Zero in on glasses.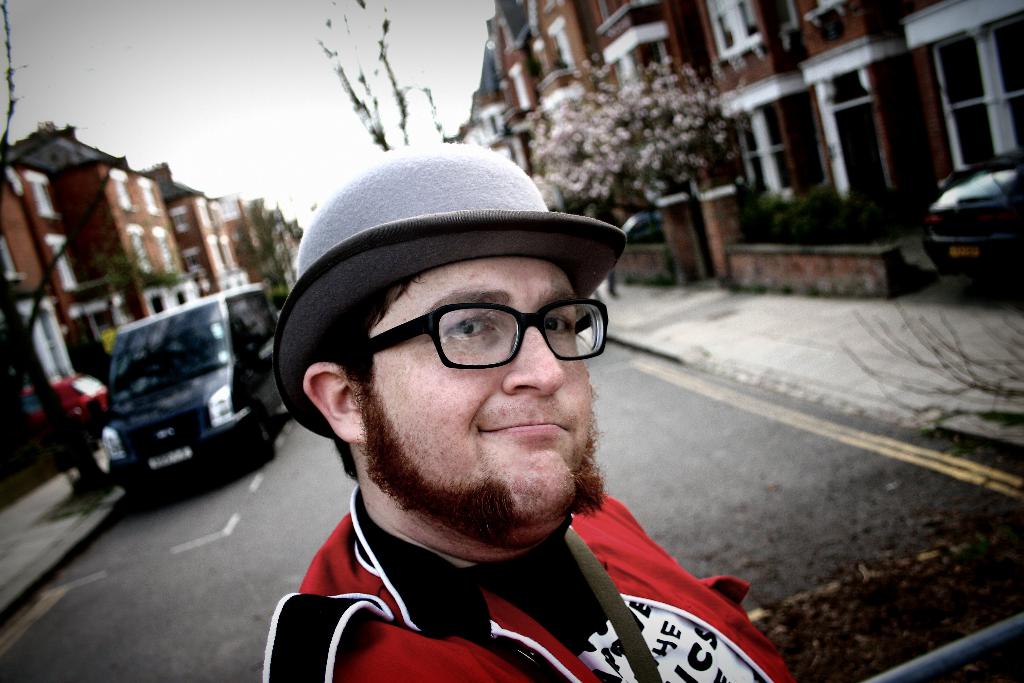
Zeroed in: x1=348 y1=300 x2=610 y2=371.
